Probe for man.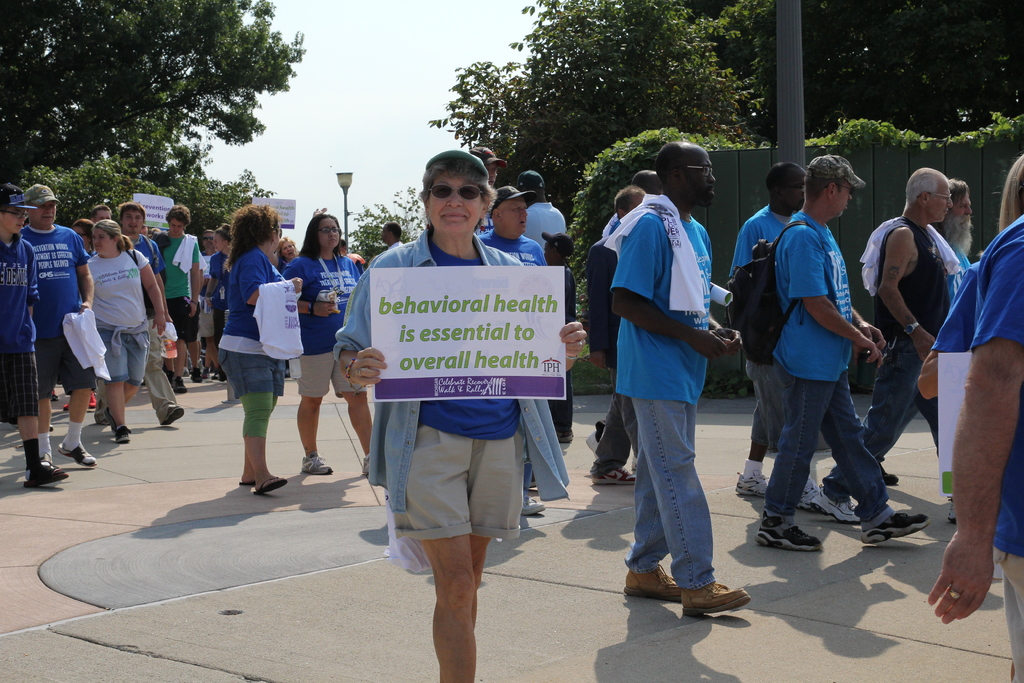
Probe result: rect(600, 169, 667, 239).
